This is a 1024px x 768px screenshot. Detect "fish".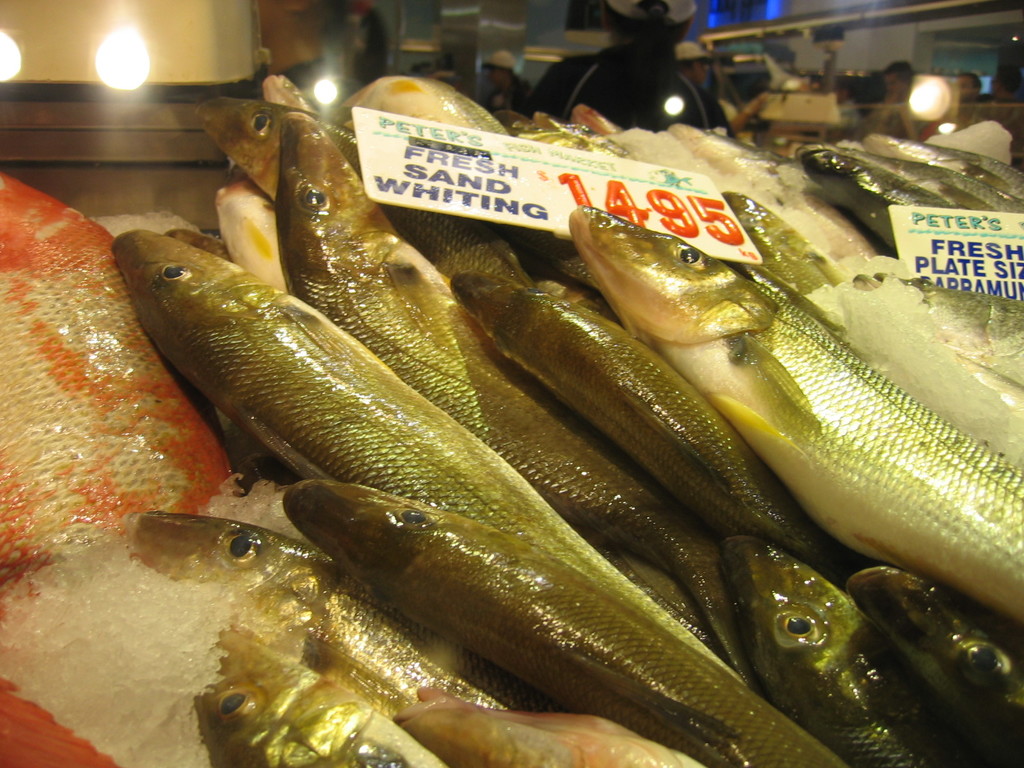
bbox=(211, 178, 704, 644).
